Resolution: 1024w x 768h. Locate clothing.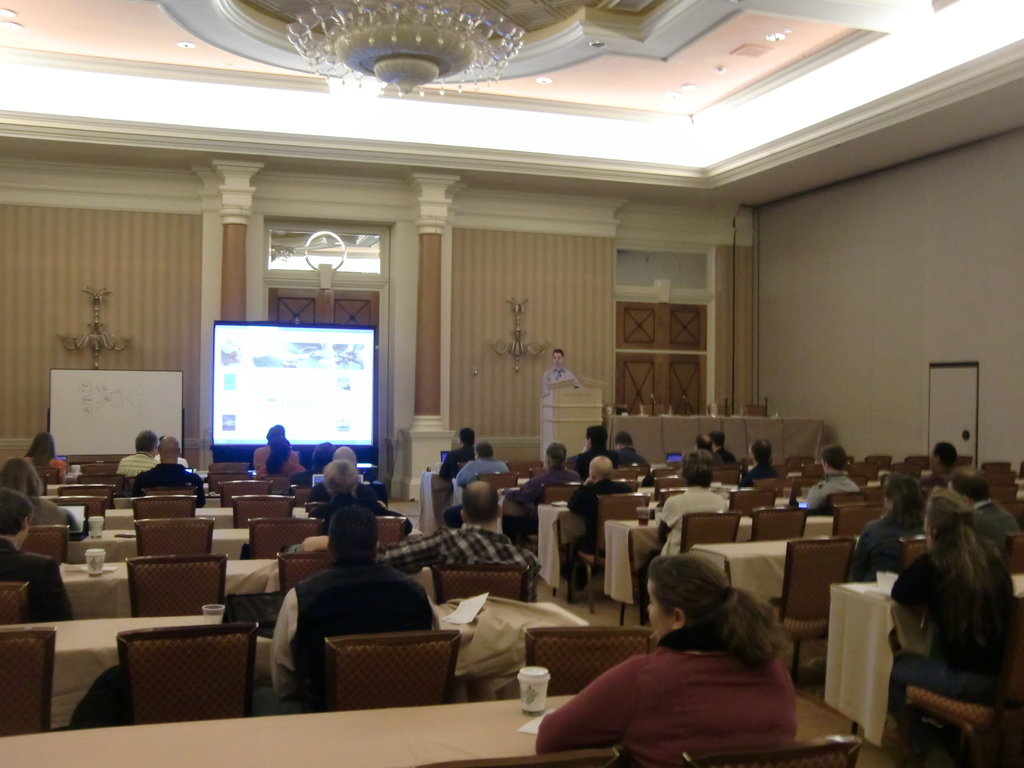
rect(883, 547, 1018, 717).
